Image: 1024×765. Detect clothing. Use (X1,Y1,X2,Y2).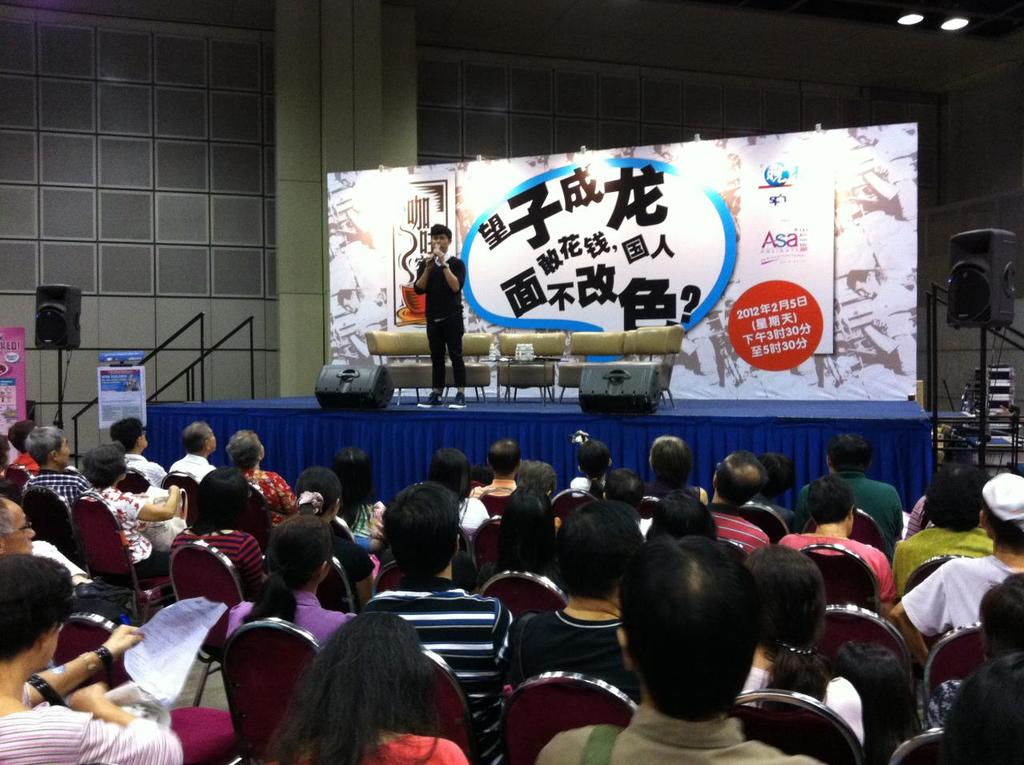
(704,497,766,558).
